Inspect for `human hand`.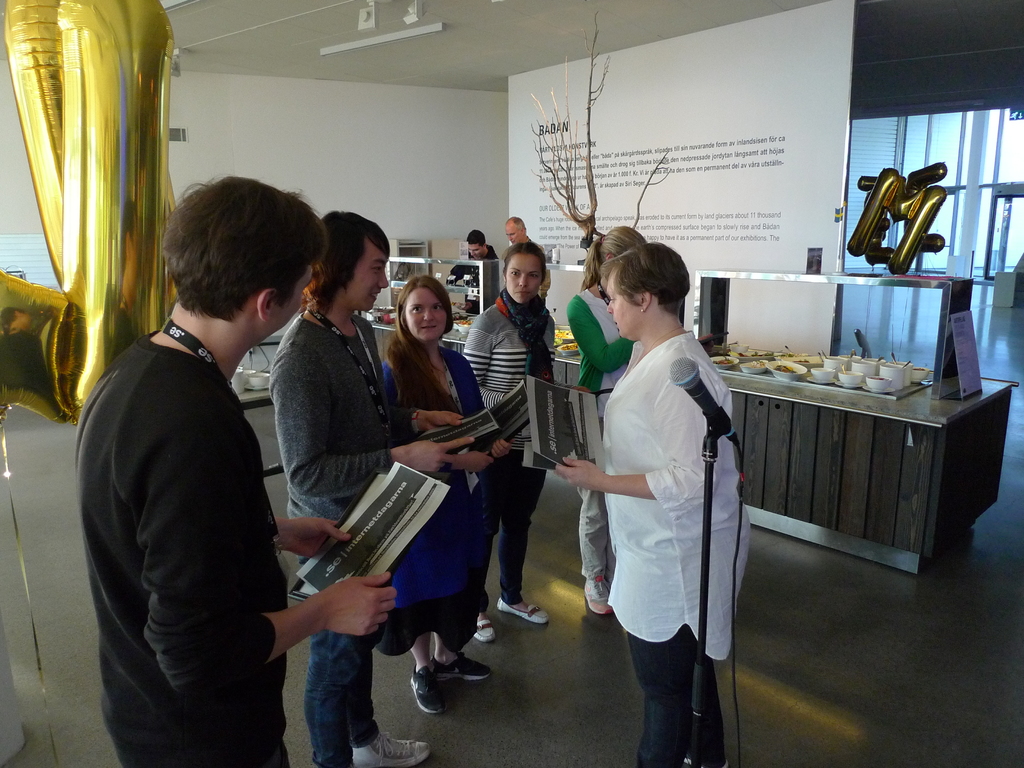
Inspection: bbox=[556, 456, 610, 494].
